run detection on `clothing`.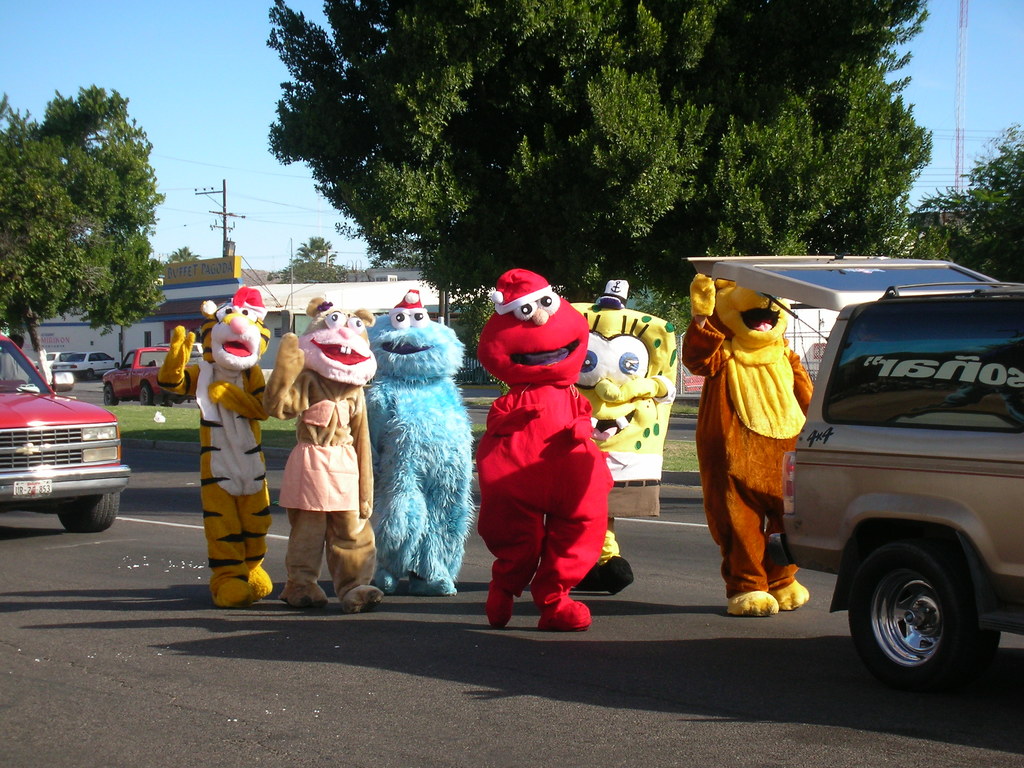
Result: region(476, 273, 620, 615).
